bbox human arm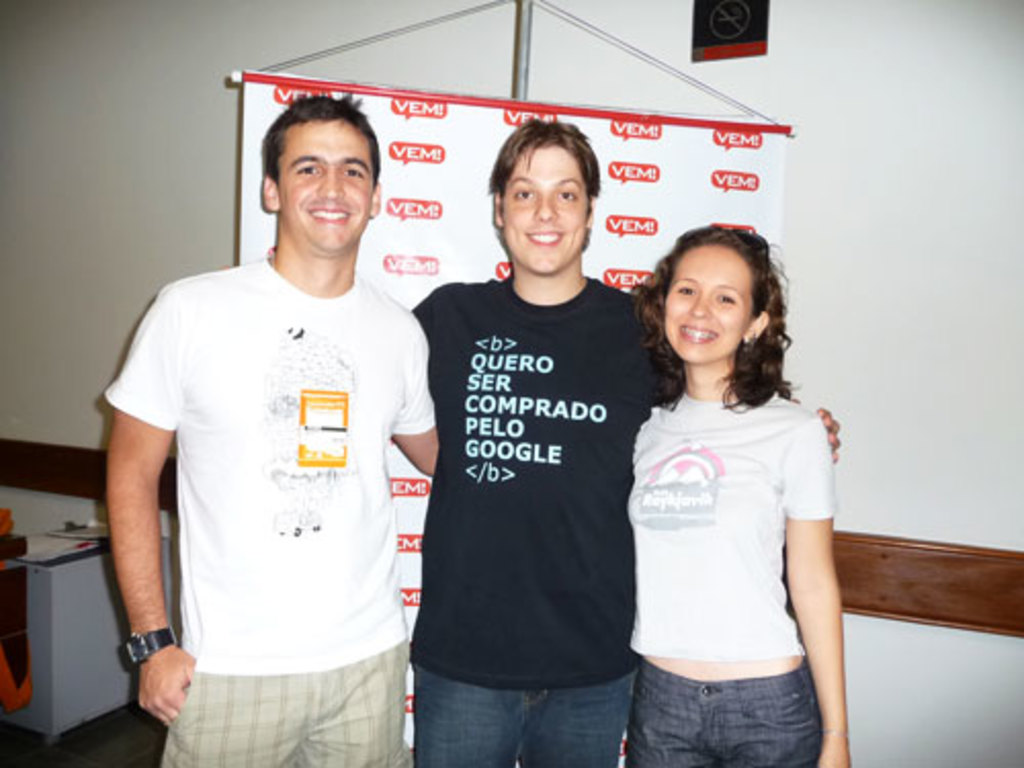
bbox(817, 403, 848, 467)
